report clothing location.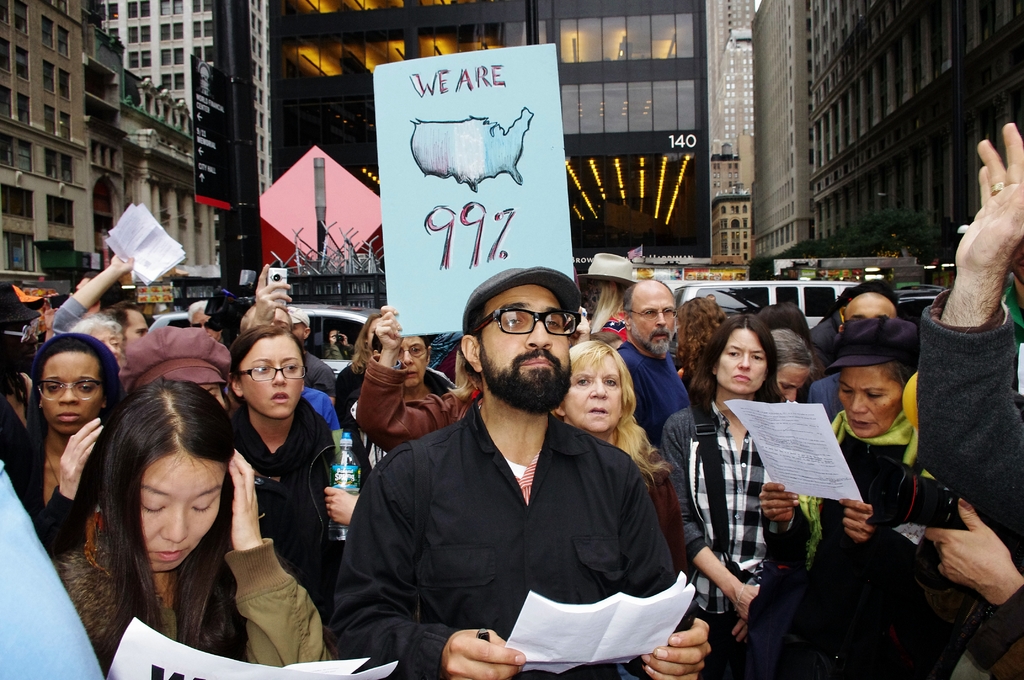
Report: <region>332, 344, 680, 679</region>.
